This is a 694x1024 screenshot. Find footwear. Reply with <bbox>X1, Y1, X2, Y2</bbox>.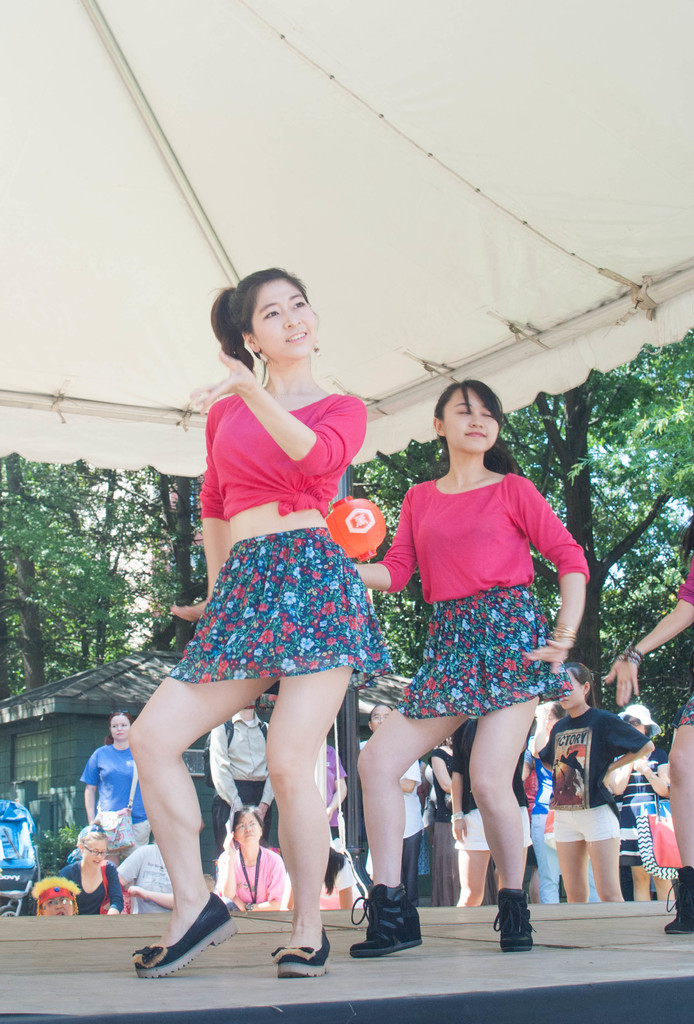
<bbox>278, 934, 332, 975</bbox>.
